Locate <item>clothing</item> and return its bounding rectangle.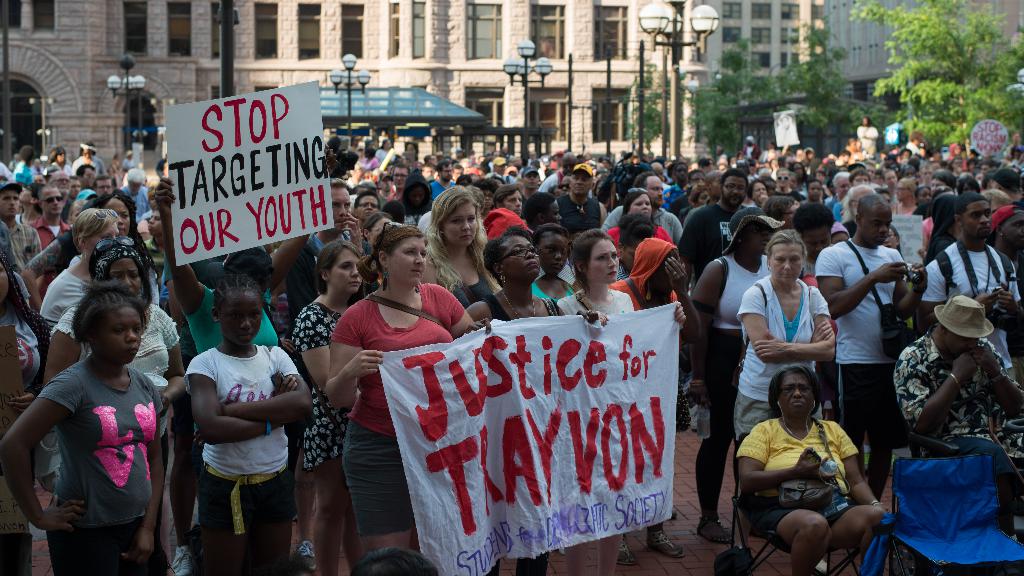
rect(22, 324, 168, 557).
